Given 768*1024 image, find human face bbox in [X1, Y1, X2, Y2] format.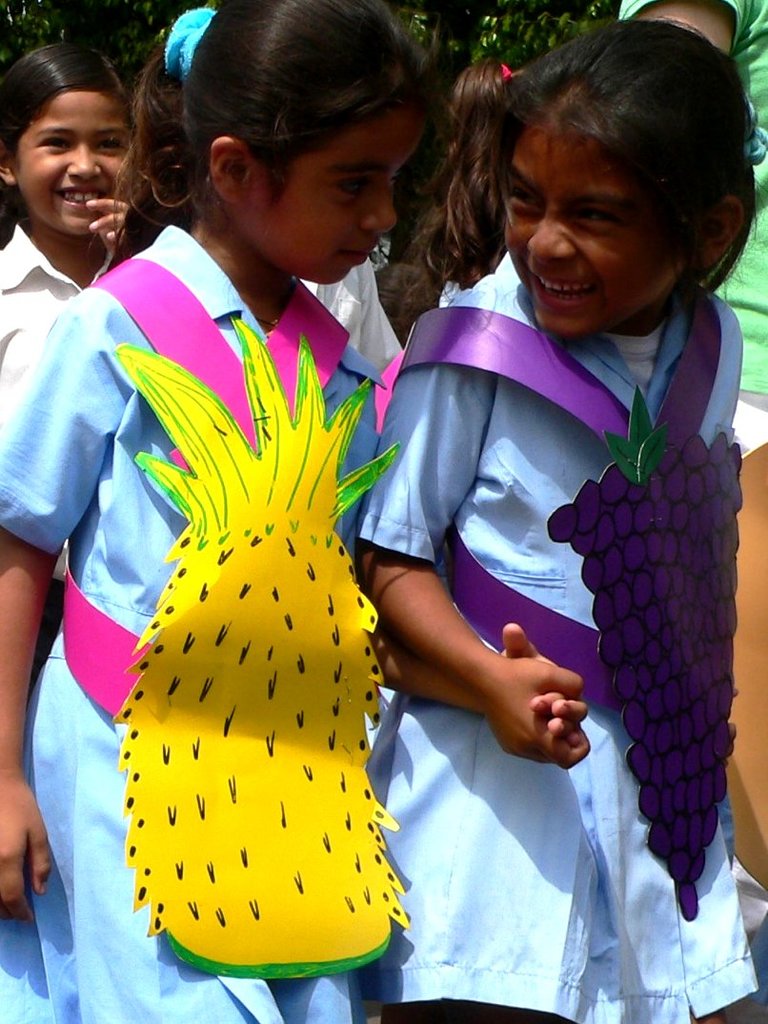
[16, 80, 128, 237].
